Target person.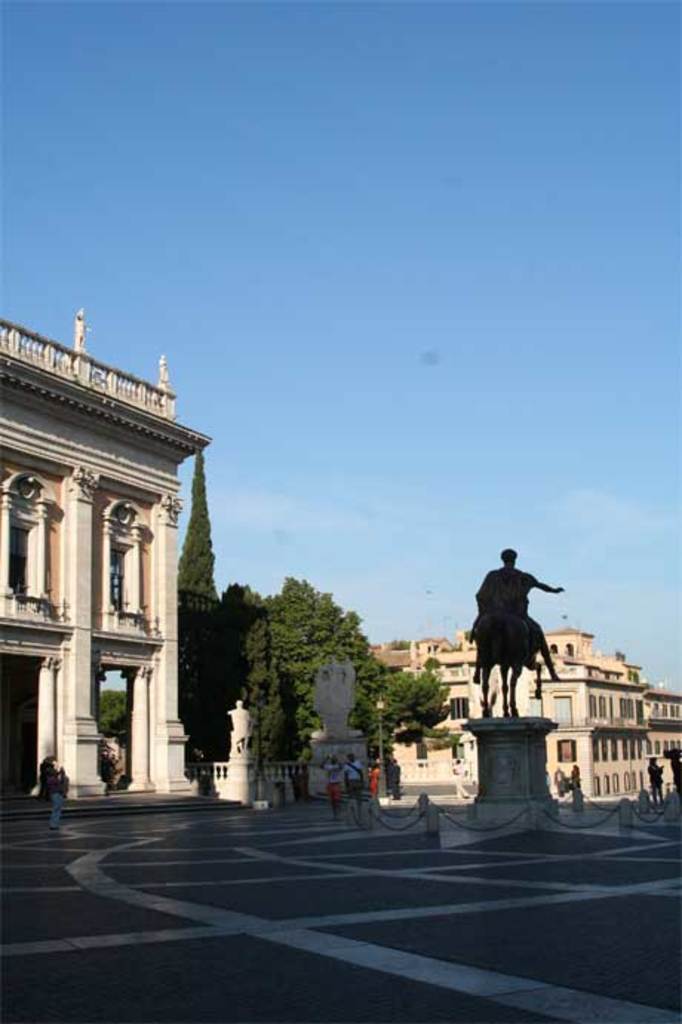
Target region: bbox(552, 760, 571, 800).
